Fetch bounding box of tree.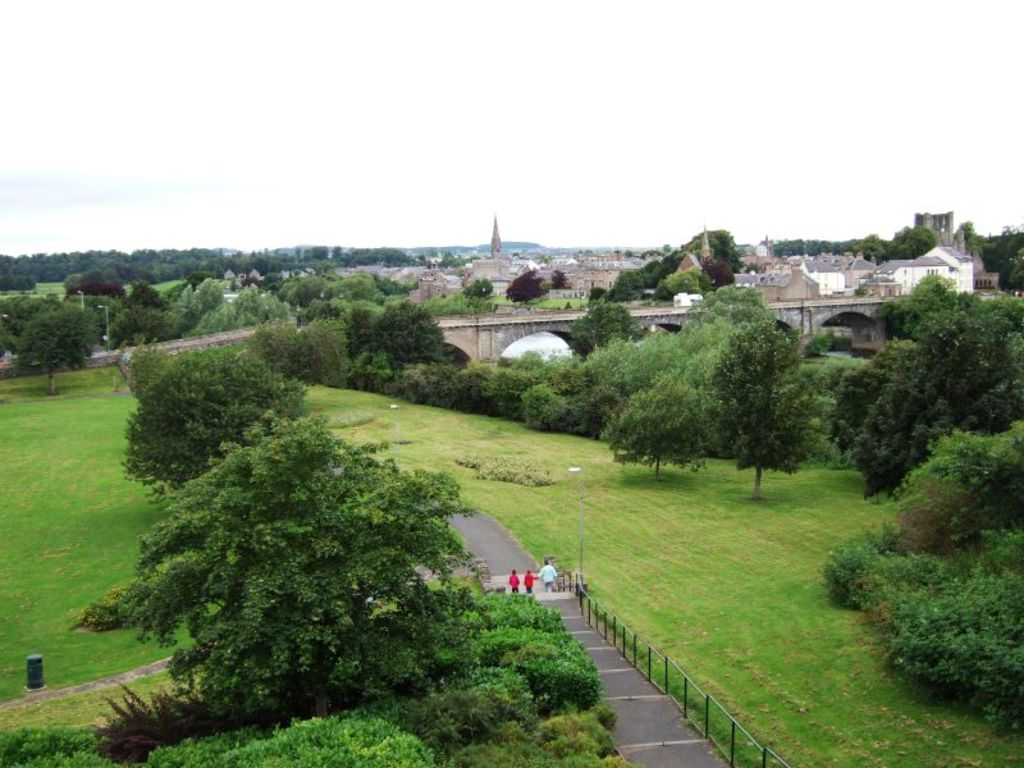
Bbox: bbox(1006, 239, 1023, 284).
